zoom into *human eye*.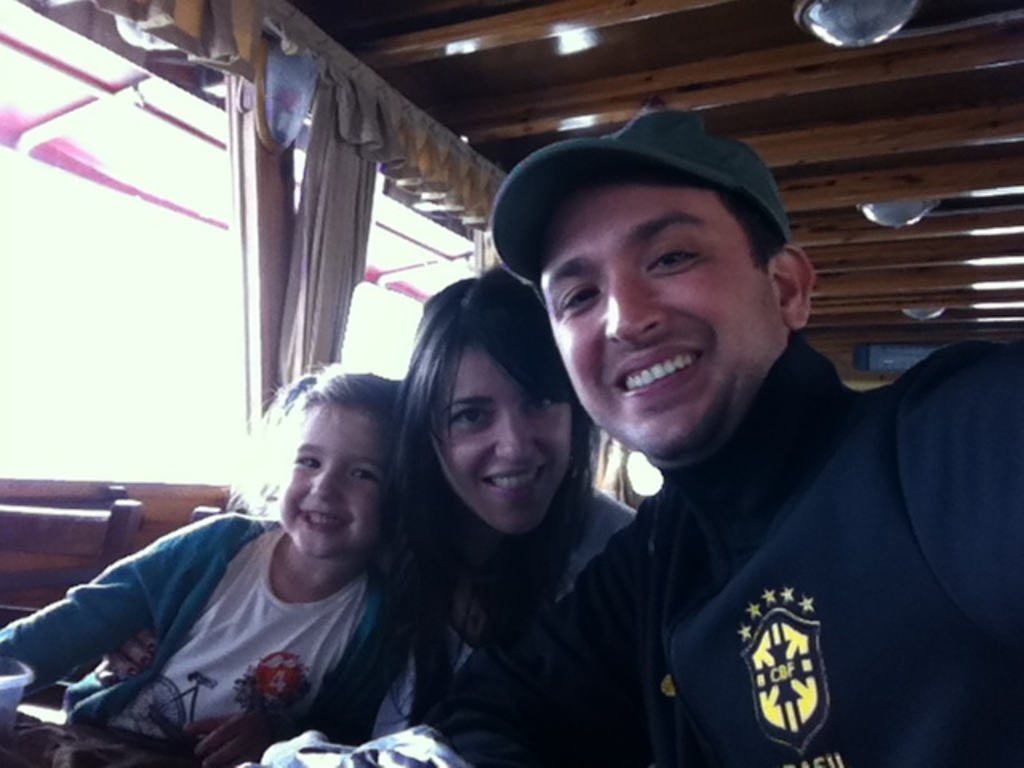
Zoom target: box(296, 450, 326, 469).
